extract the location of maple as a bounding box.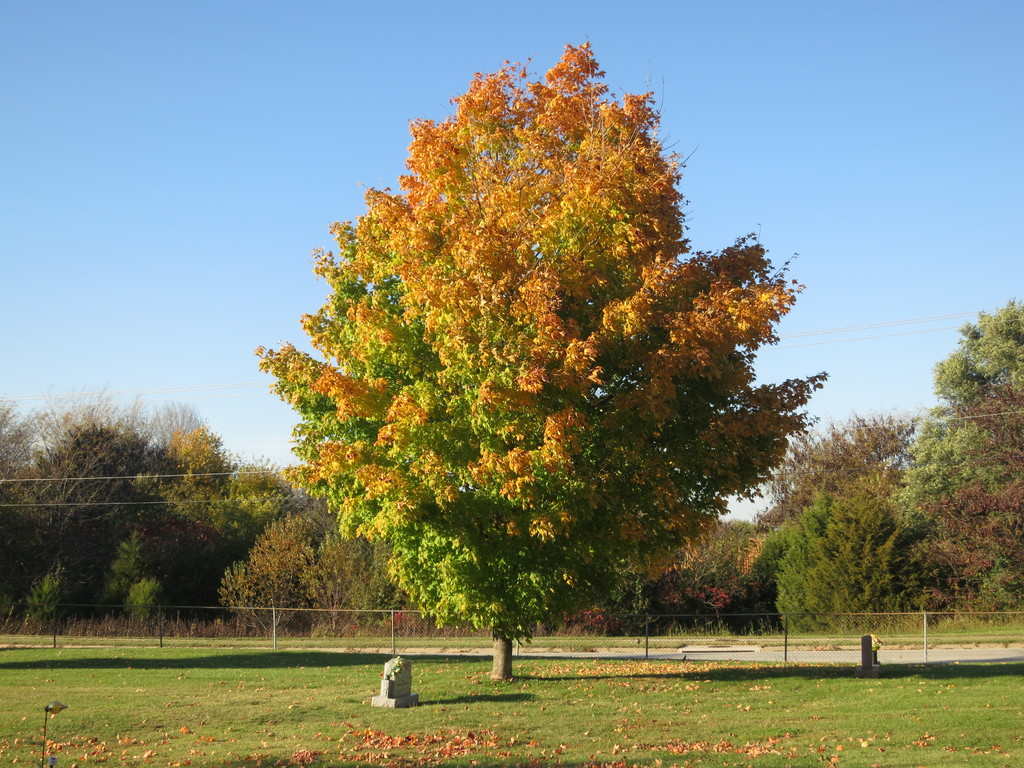
Rect(657, 730, 808, 756).
